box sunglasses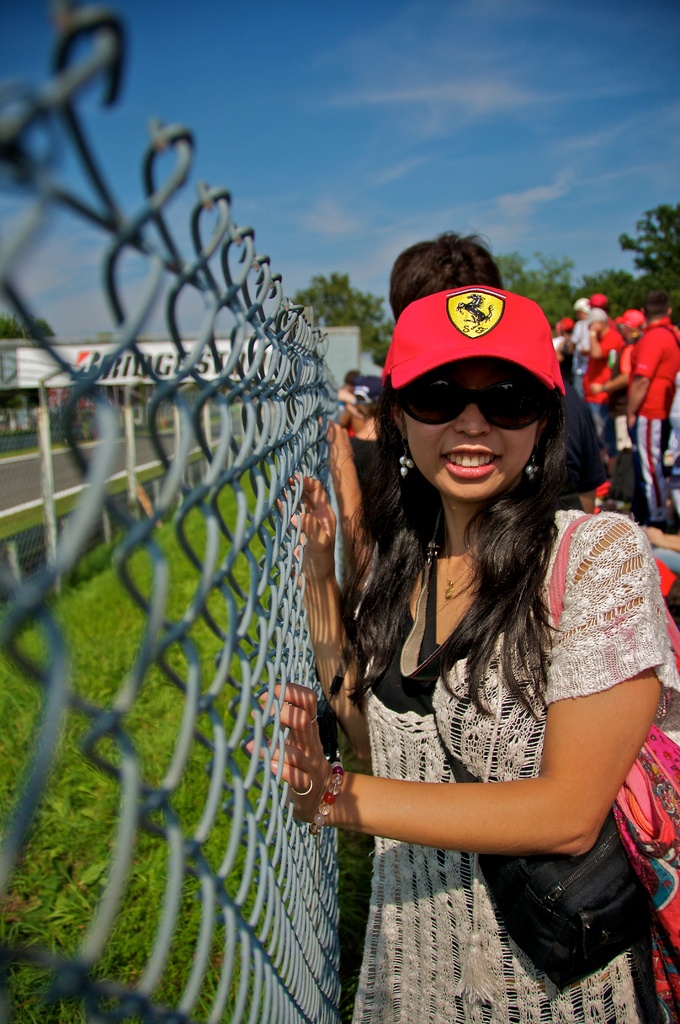
crop(387, 377, 555, 435)
